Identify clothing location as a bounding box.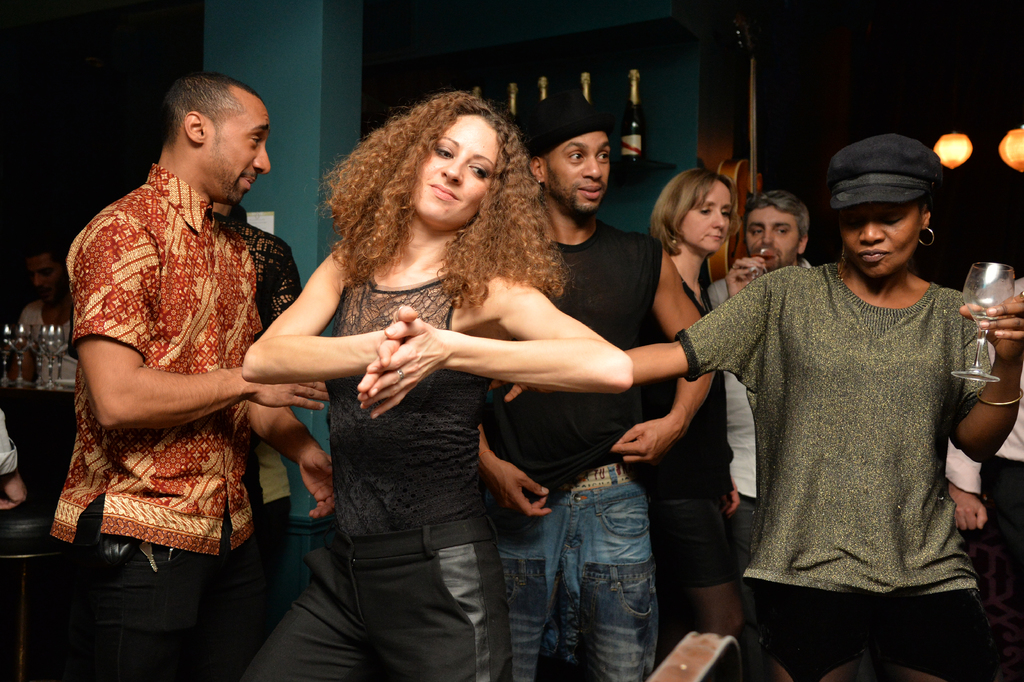
(214,195,299,345).
